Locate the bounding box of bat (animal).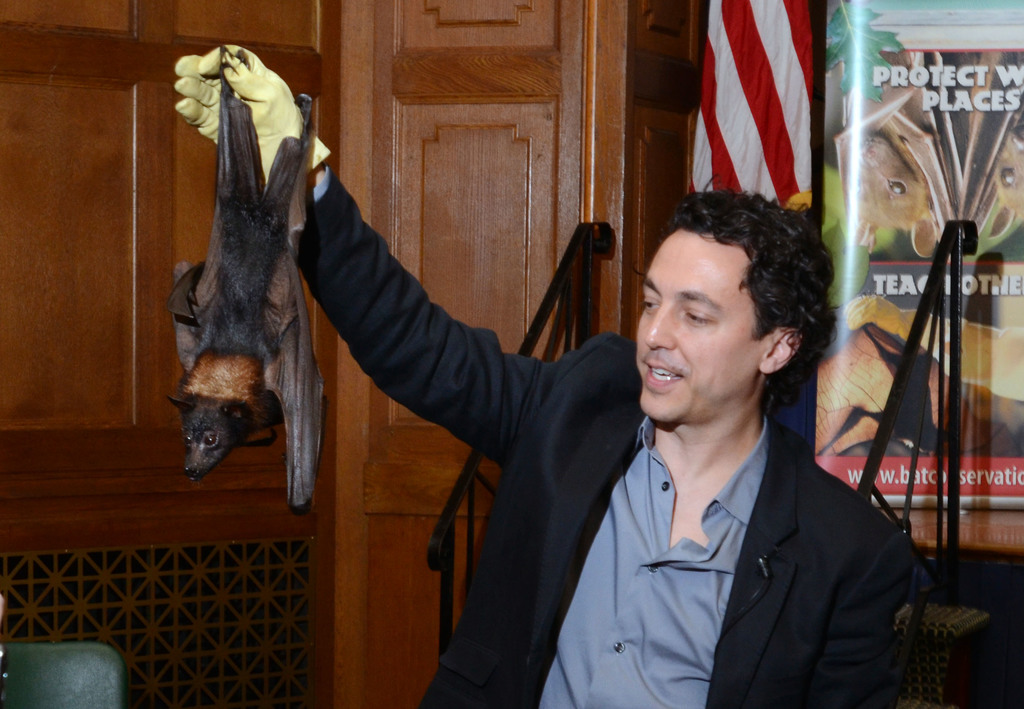
Bounding box: <region>829, 44, 959, 261</region>.
